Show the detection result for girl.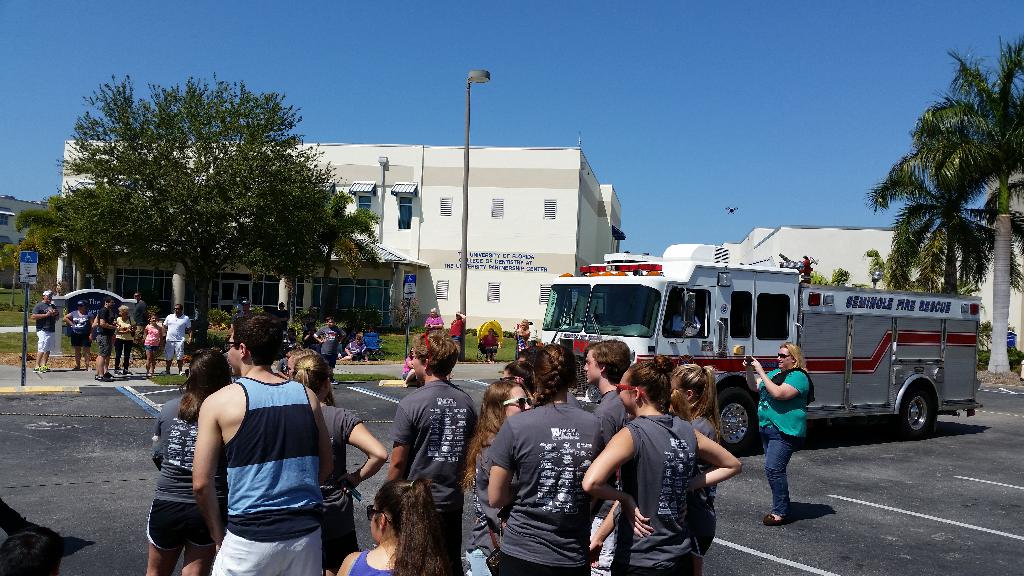
[477, 358, 587, 573].
